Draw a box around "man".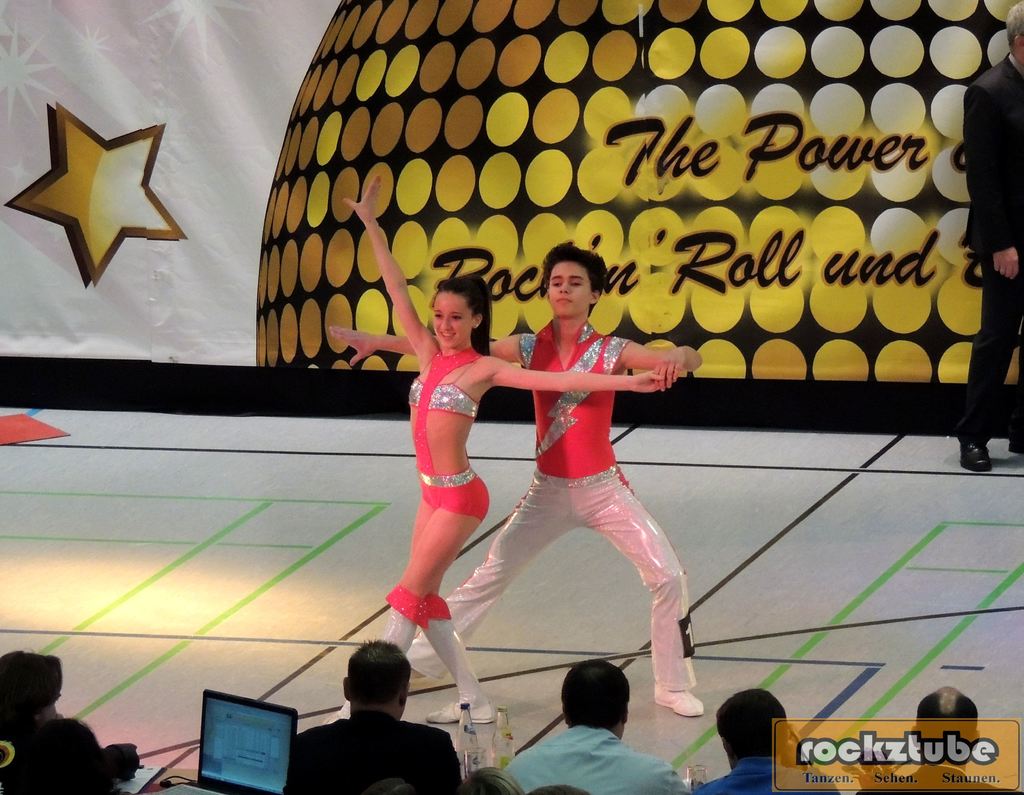
x1=289, y1=656, x2=459, y2=786.
